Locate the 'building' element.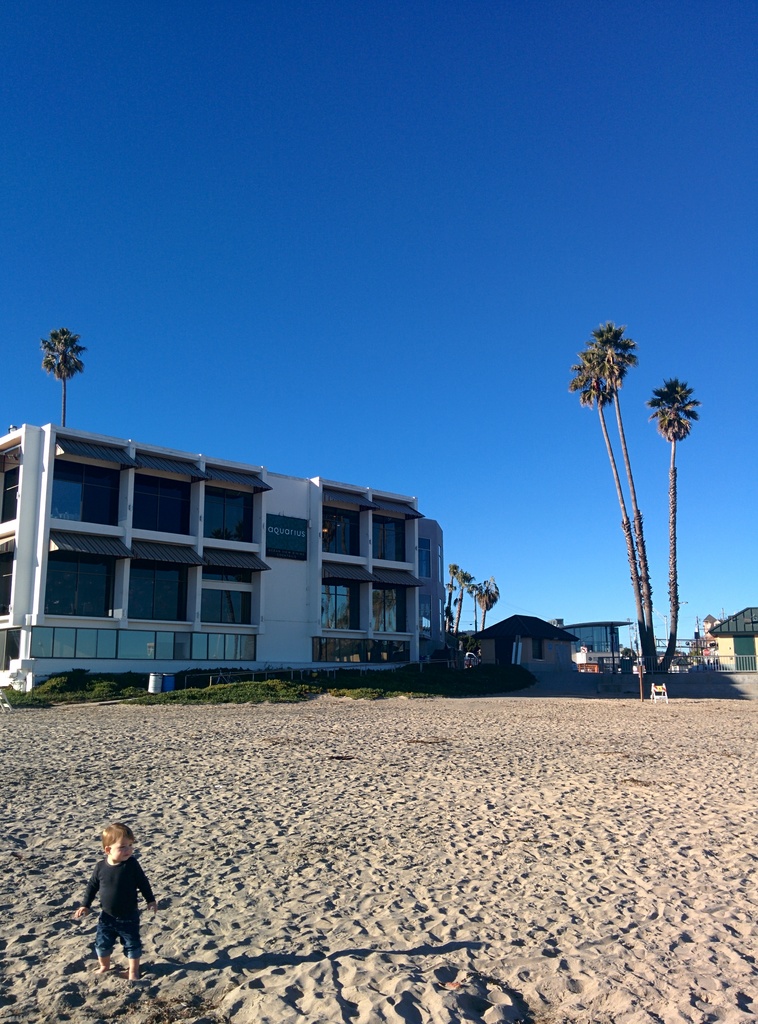
Element bbox: bbox(0, 421, 448, 705).
